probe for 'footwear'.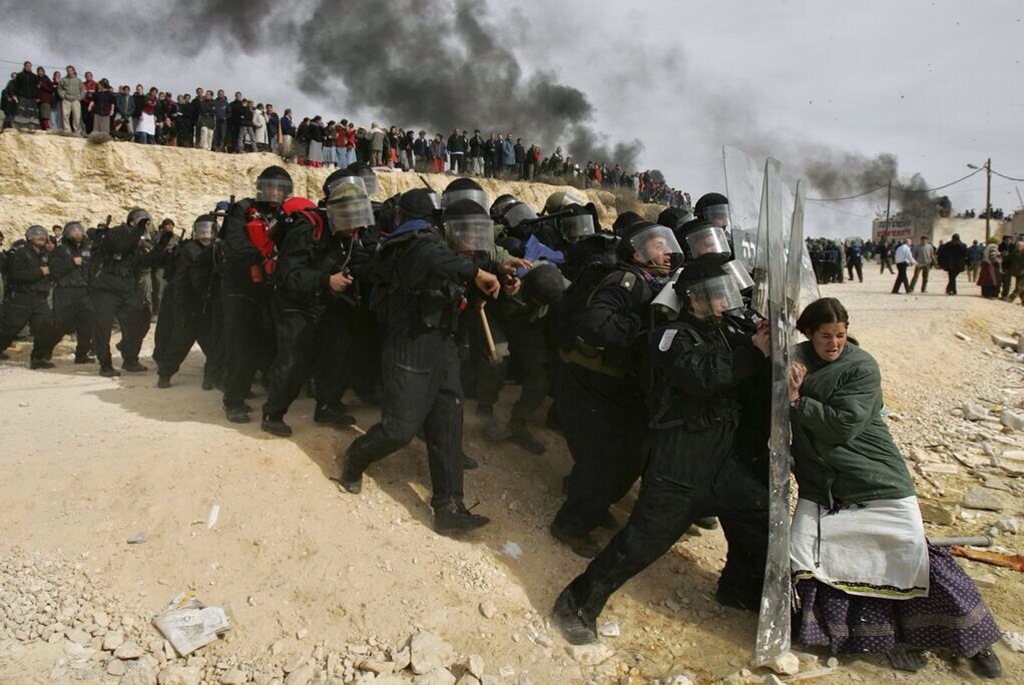
Probe result: box=[31, 359, 52, 370].
